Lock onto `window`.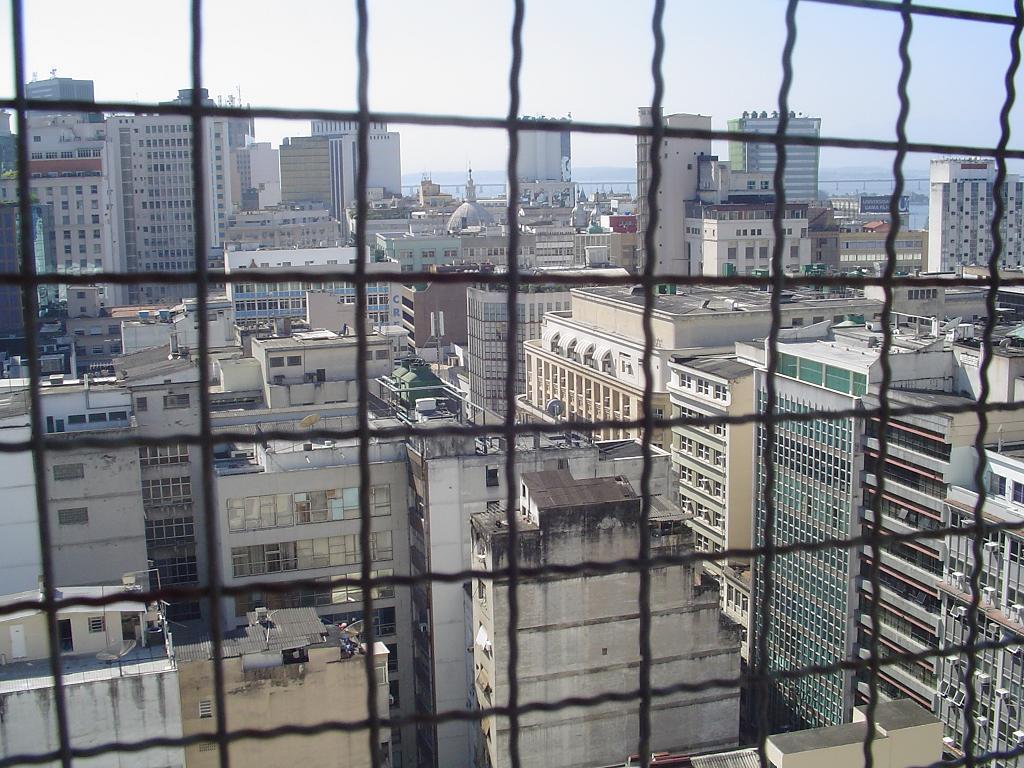
Locked: detection(48, 466, 78, 478).
